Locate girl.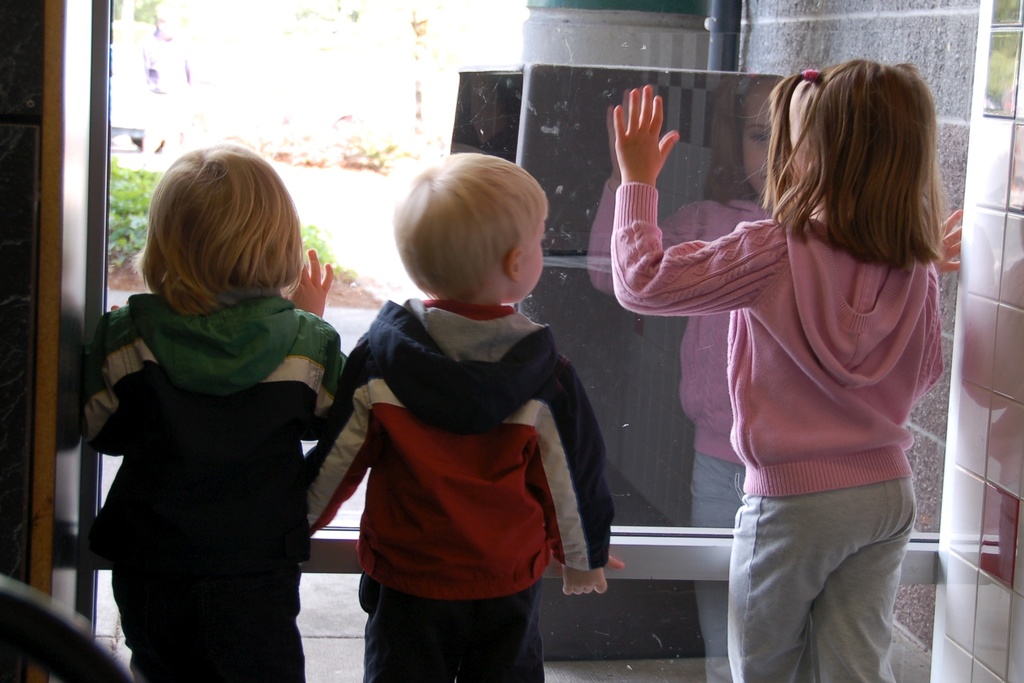
Bounding box: locate(612, 61, 967, 682).
